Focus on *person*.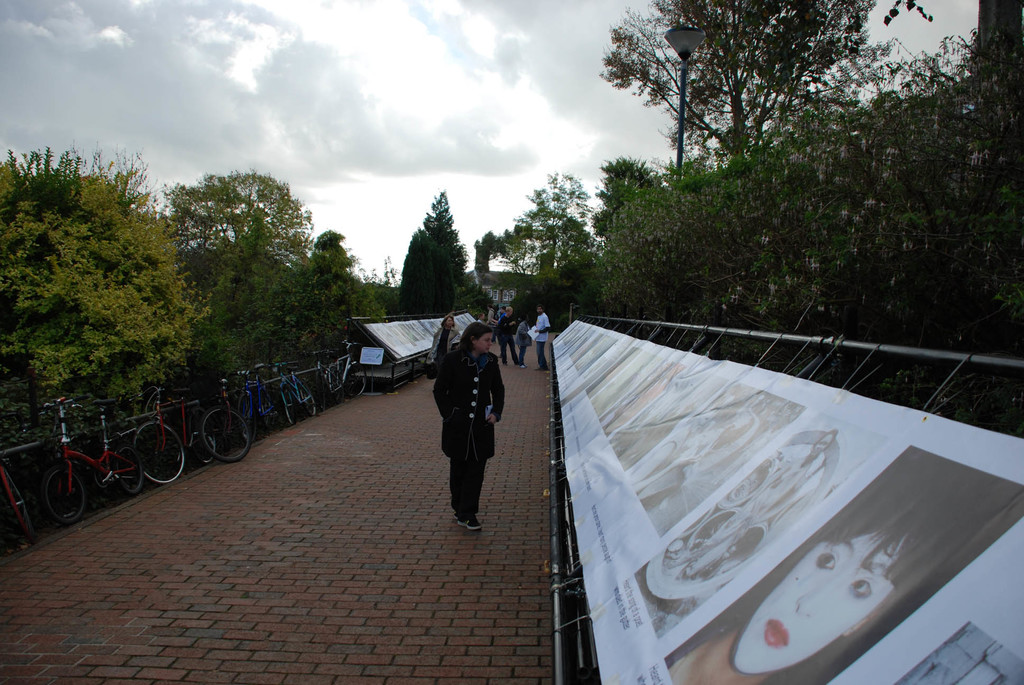
Focused at region(535, 306, 550, 370).
